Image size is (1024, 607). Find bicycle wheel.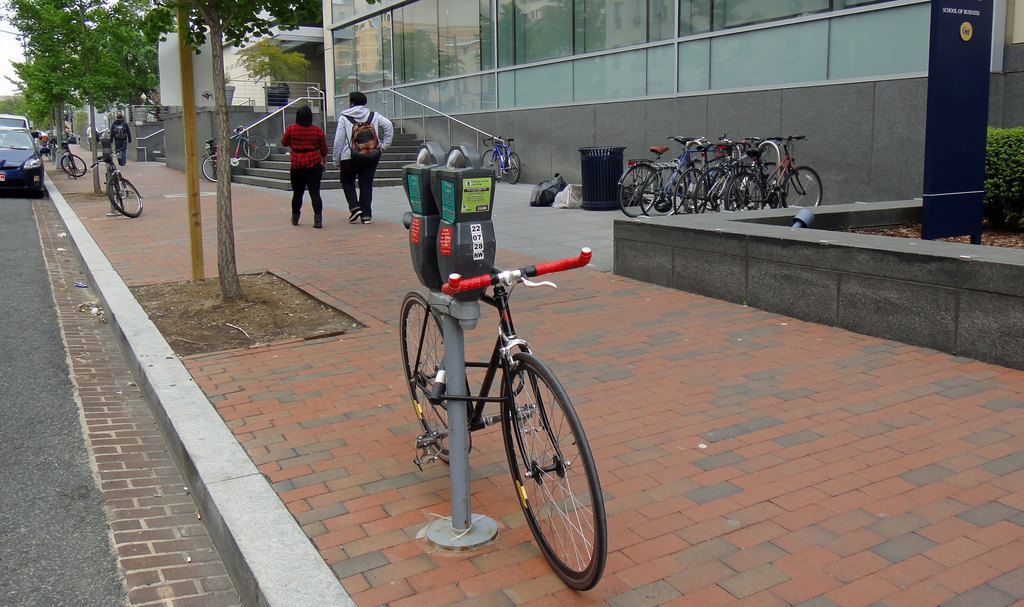
<box>107,172,143,218</box>.
